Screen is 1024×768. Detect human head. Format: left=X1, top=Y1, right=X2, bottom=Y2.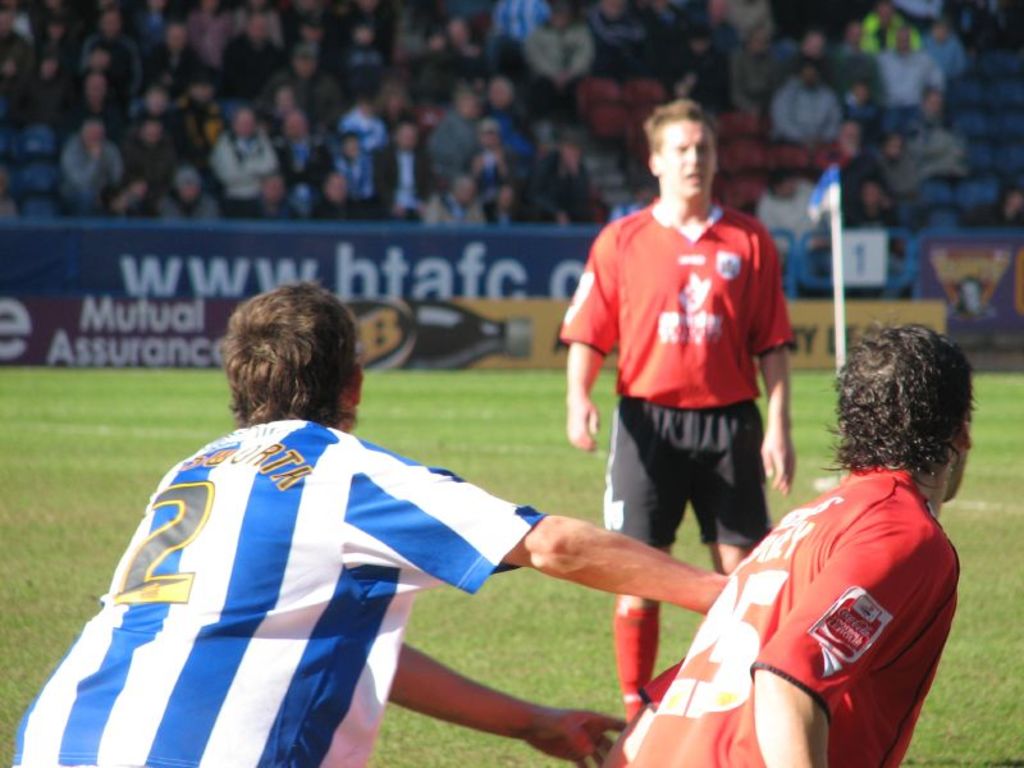
left=822, top=324, right=973, bottom=517.
